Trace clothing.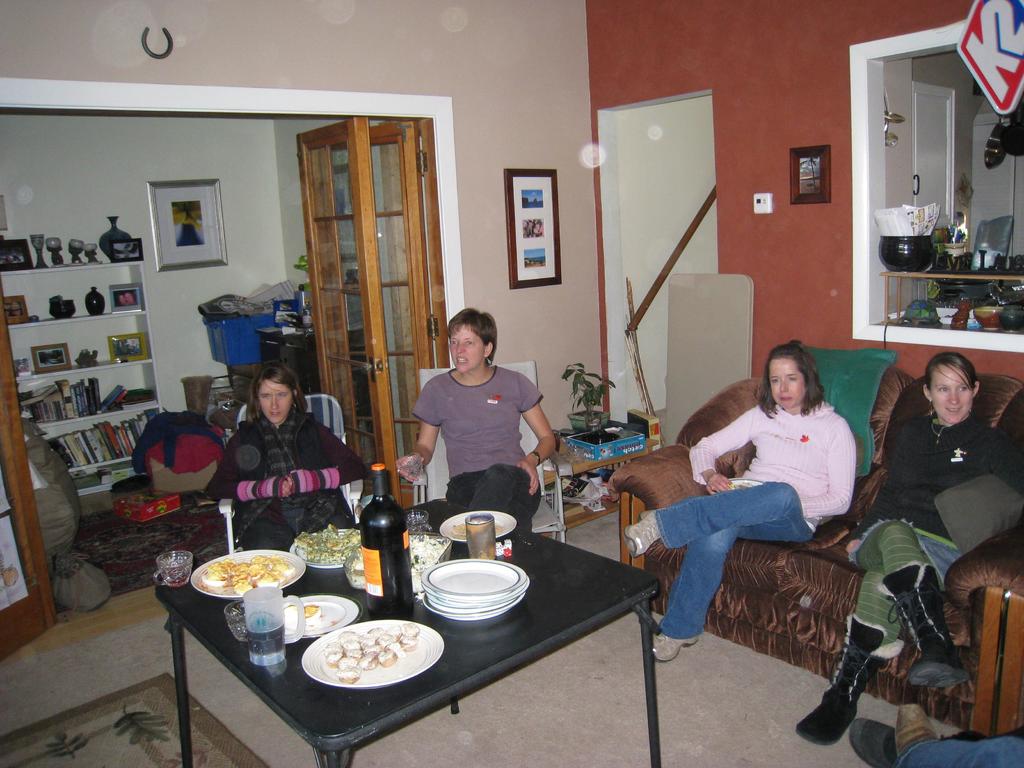
Traced to box=[410, 364, 532, 524].
